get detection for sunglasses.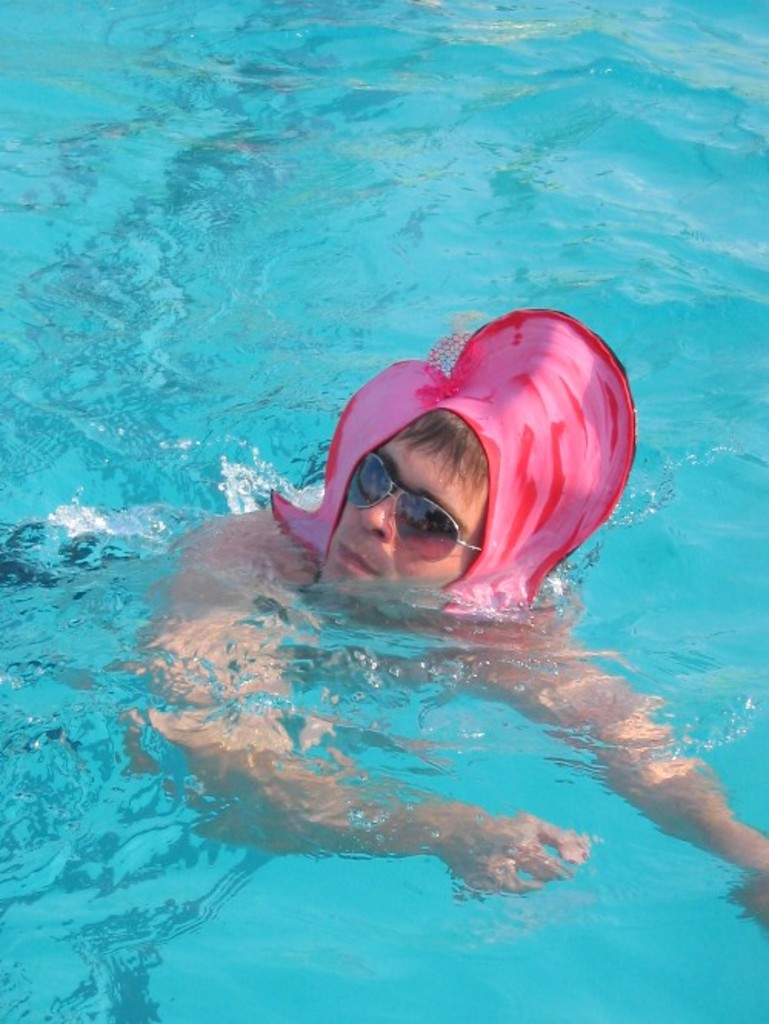
Detection: (345, 449, 483, 566).
